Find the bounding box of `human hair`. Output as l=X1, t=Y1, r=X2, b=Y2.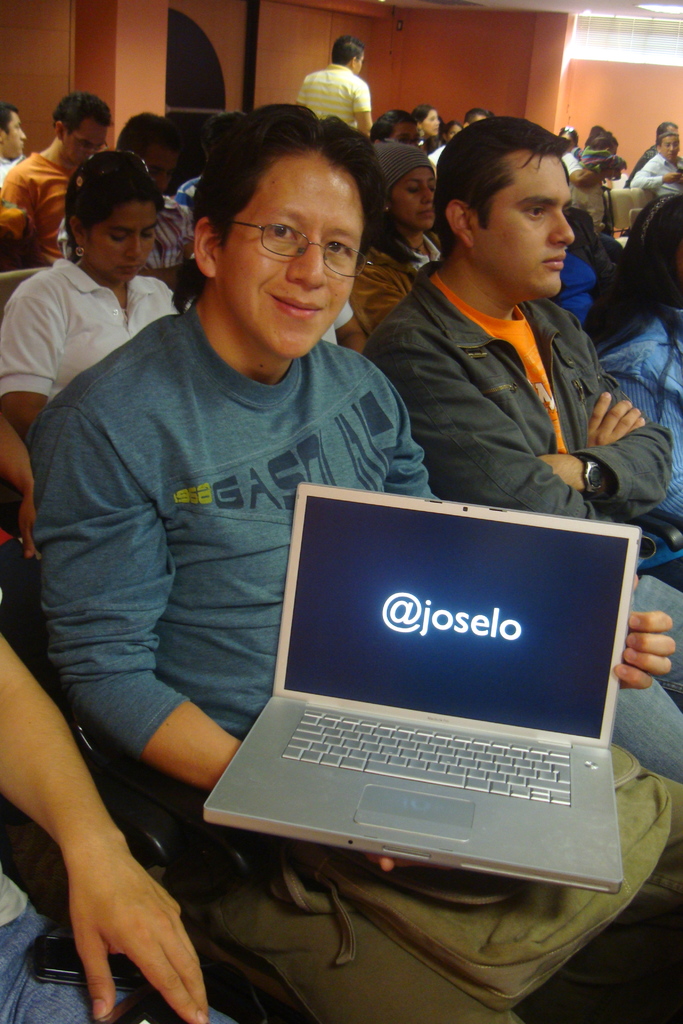
l=439, t=107, r=600, b=268.
